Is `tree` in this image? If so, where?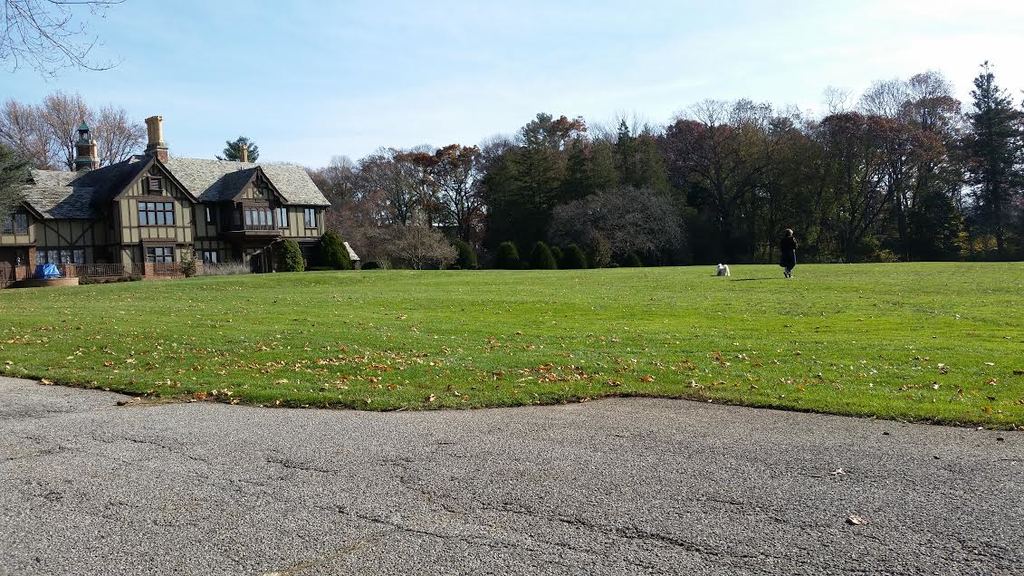
Yes, at x1=0, y1=0, x2=128, y2=82.
